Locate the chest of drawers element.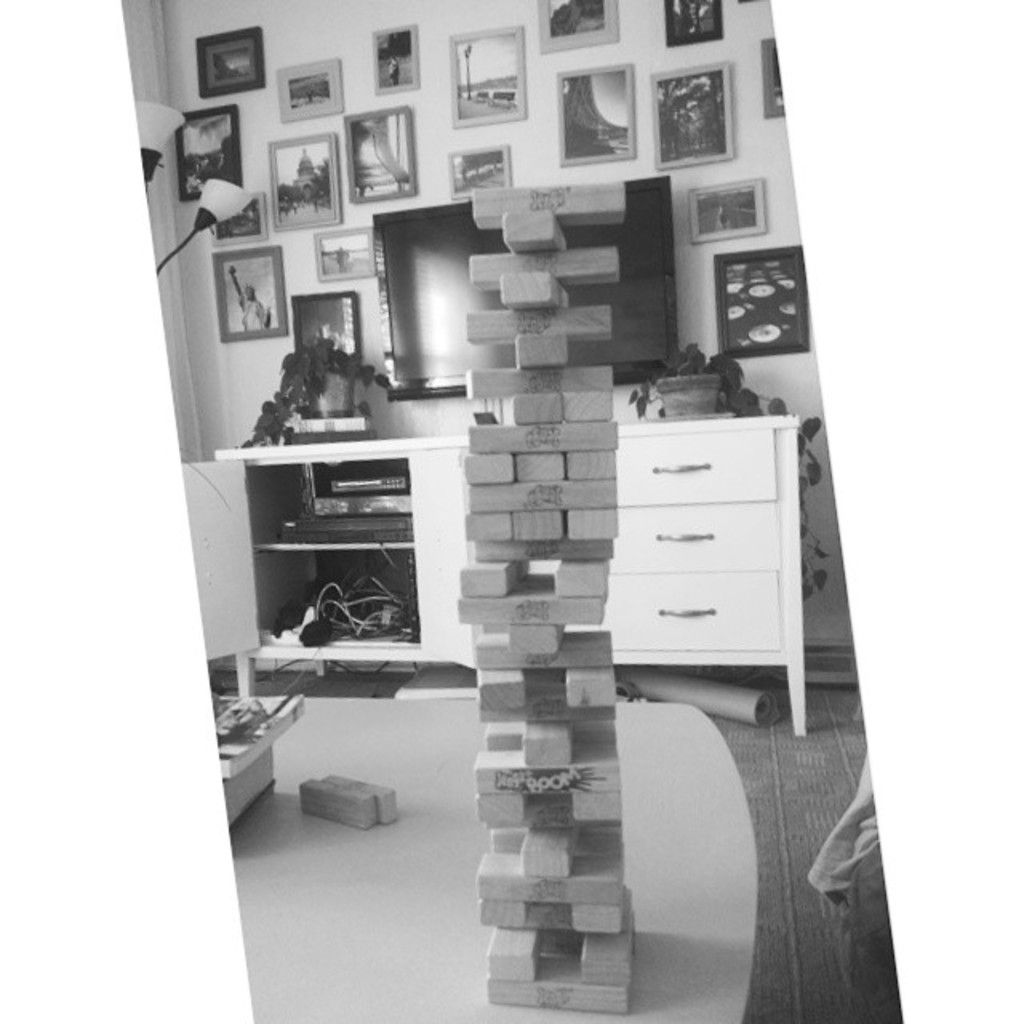
Element bbox: 178,414,803,733.
